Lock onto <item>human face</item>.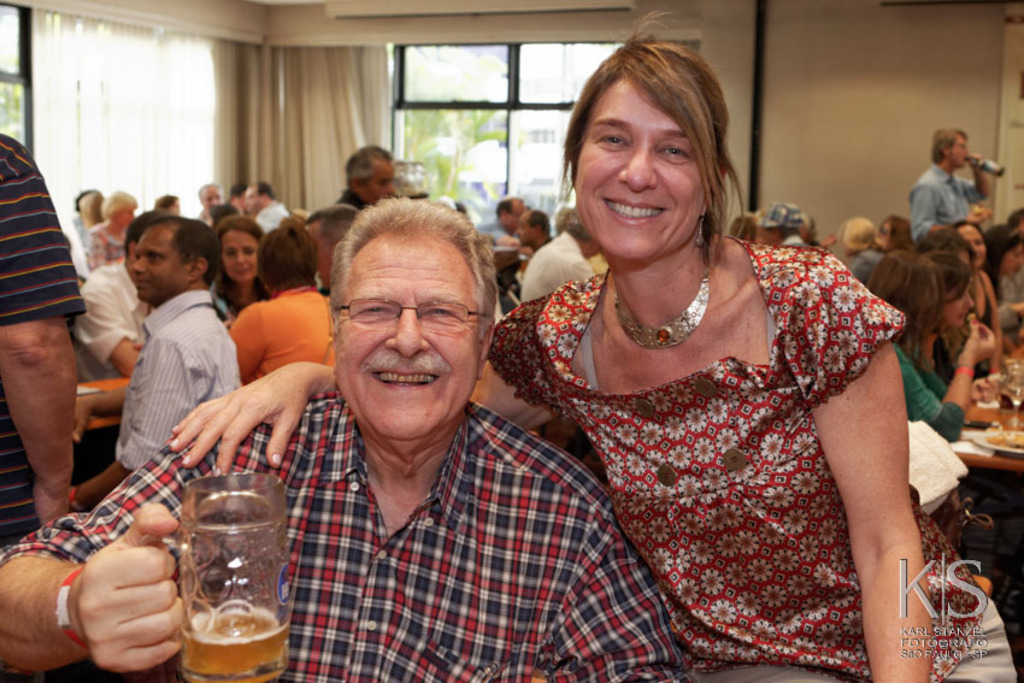
Locked: [left=512, top=218, right=535, bottom=248].
